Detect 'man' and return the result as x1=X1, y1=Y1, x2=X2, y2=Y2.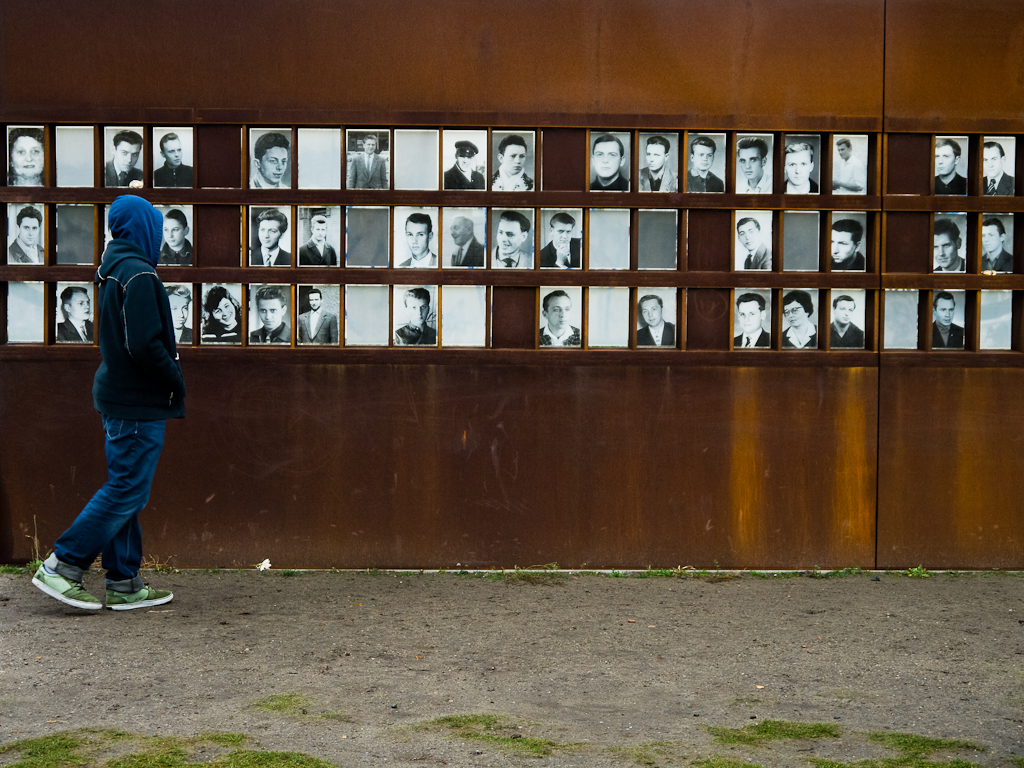
x1=933, y1=292, x2=965, y2=347.
